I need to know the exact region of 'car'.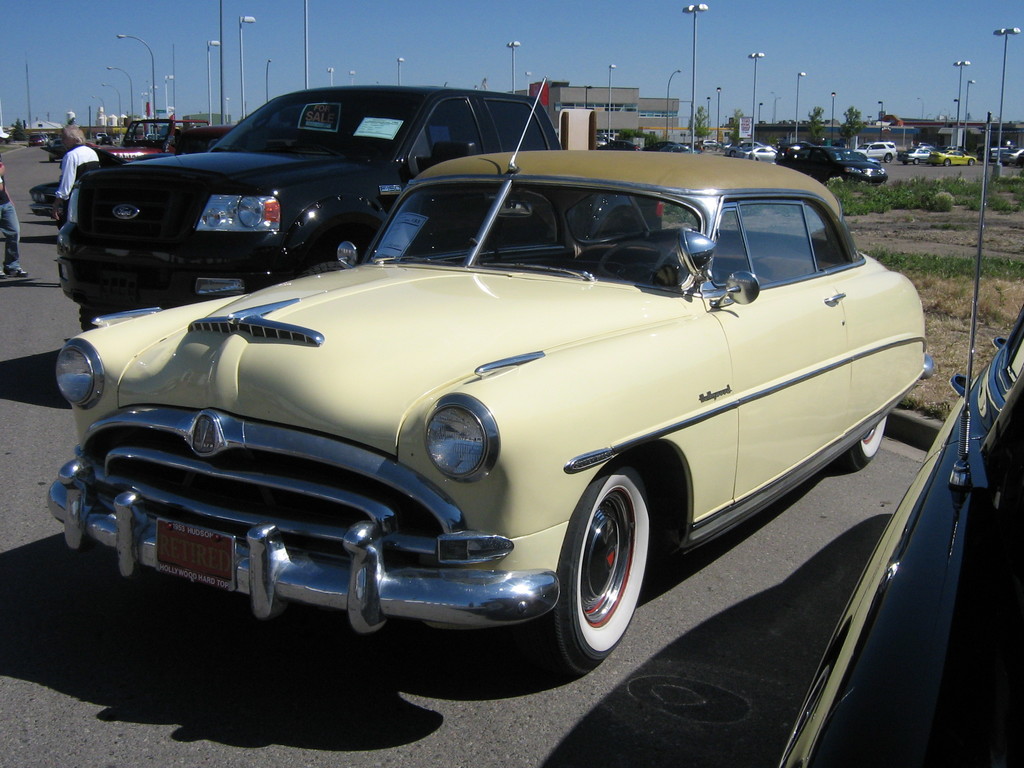
Region: (x1=899, y1=145, x2=933, y2=165).
